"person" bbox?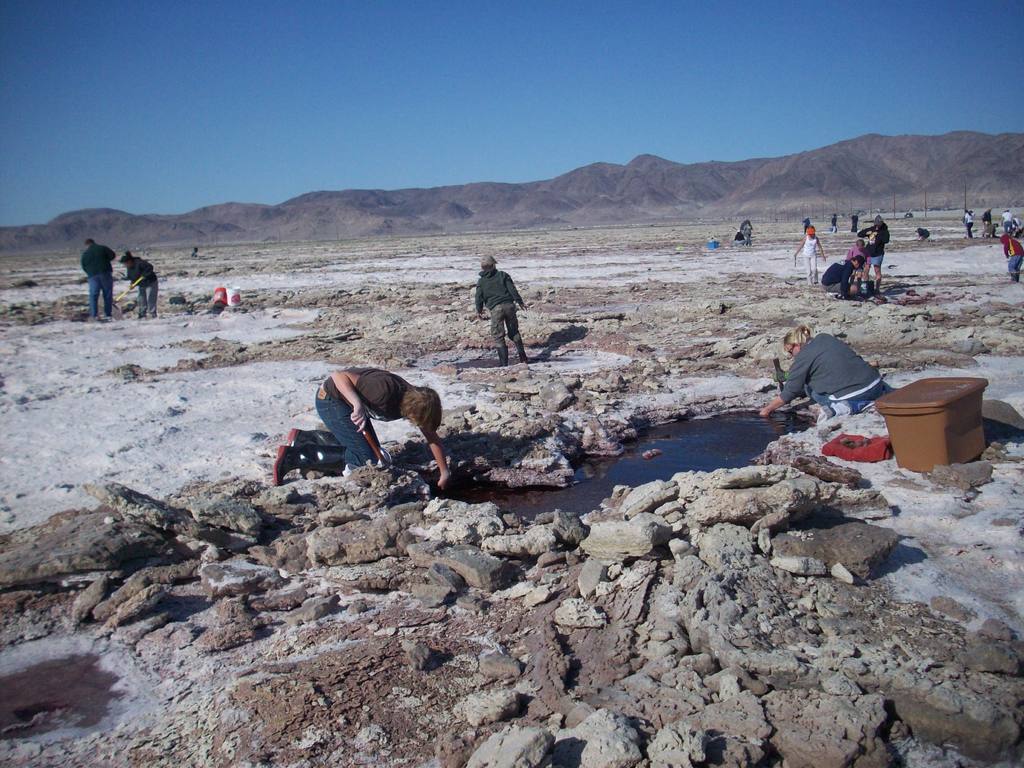
bbox(473, 256, 531, 364)
